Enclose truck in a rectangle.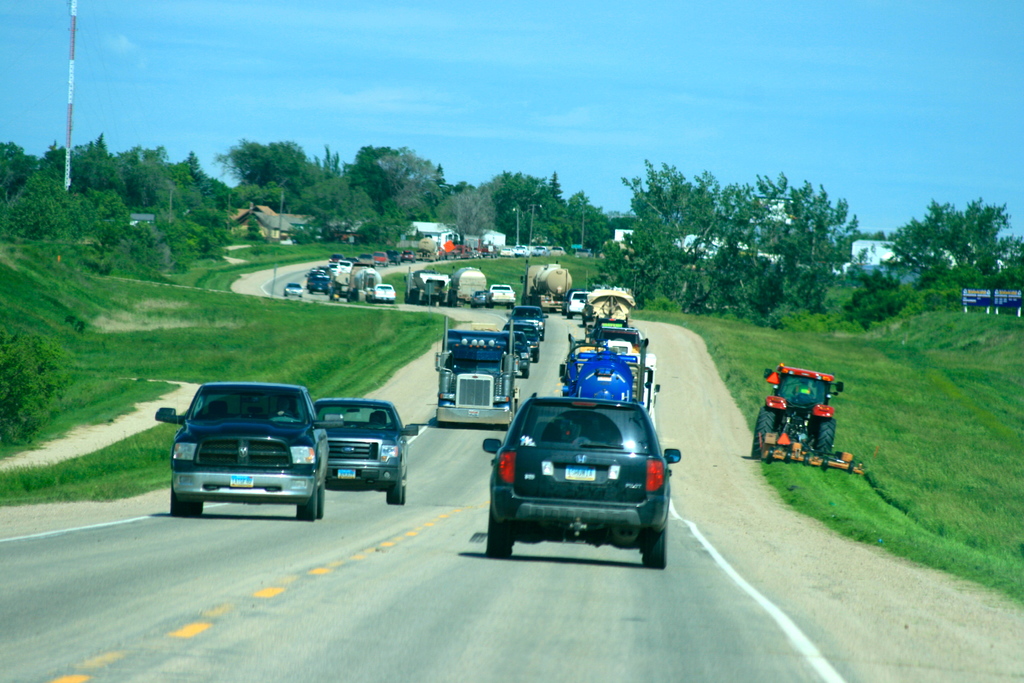
417:236:439:259.
